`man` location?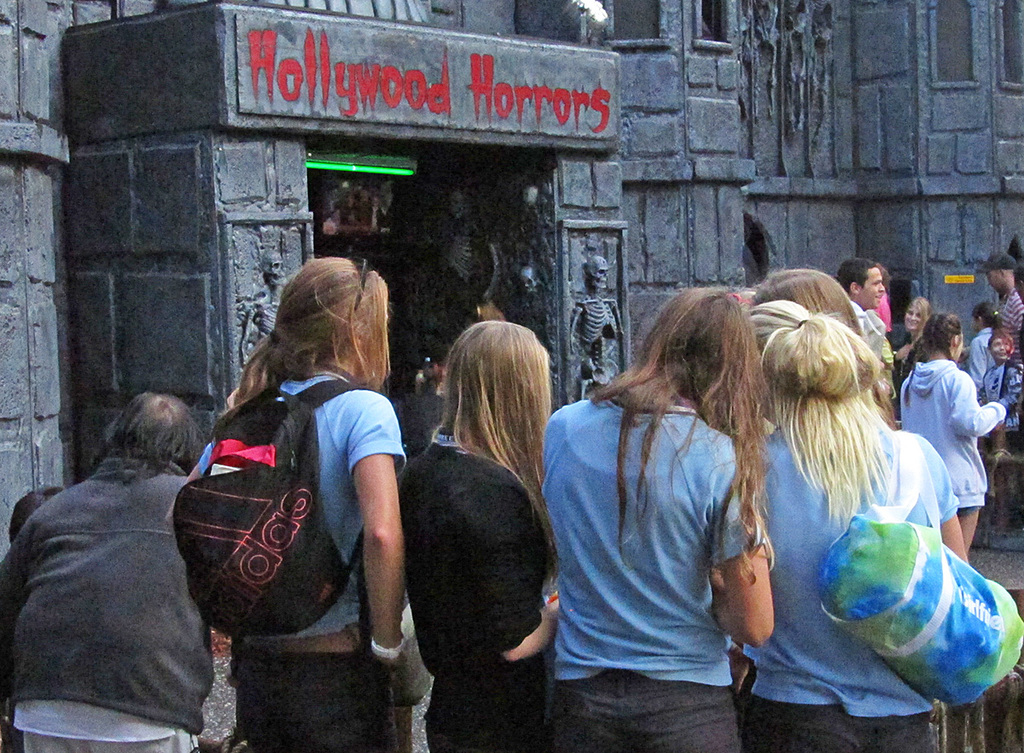
crop(20, 334, 236, 738)
